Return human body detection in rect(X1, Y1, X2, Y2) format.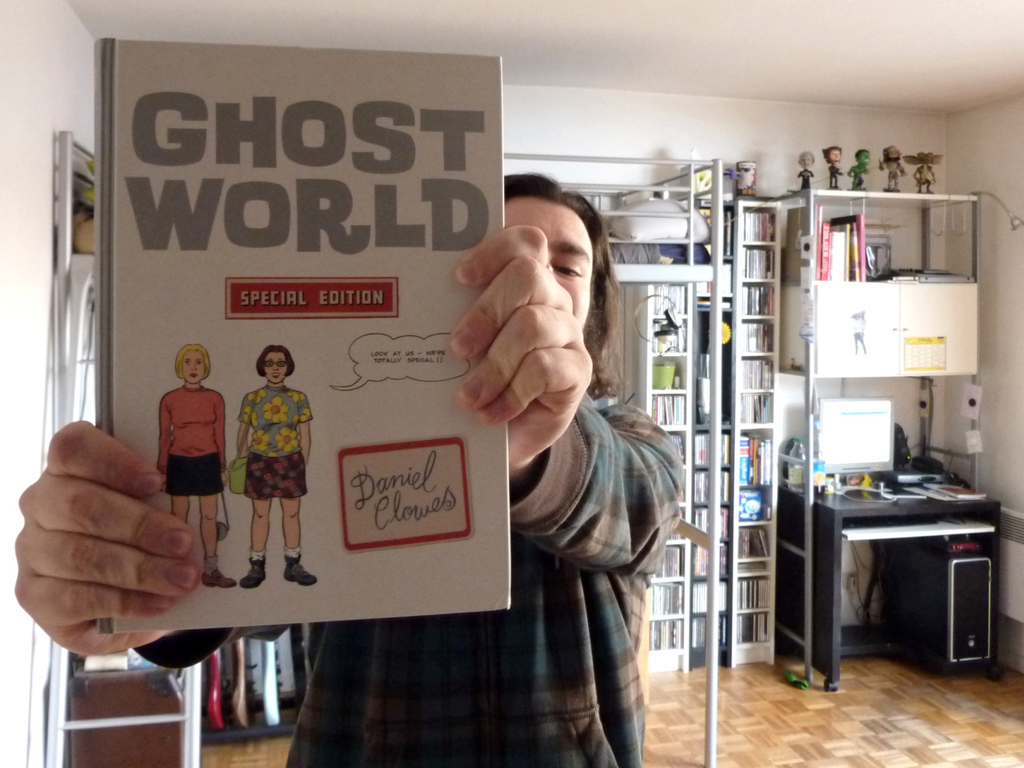
rect(222, 332, 300, 611).
